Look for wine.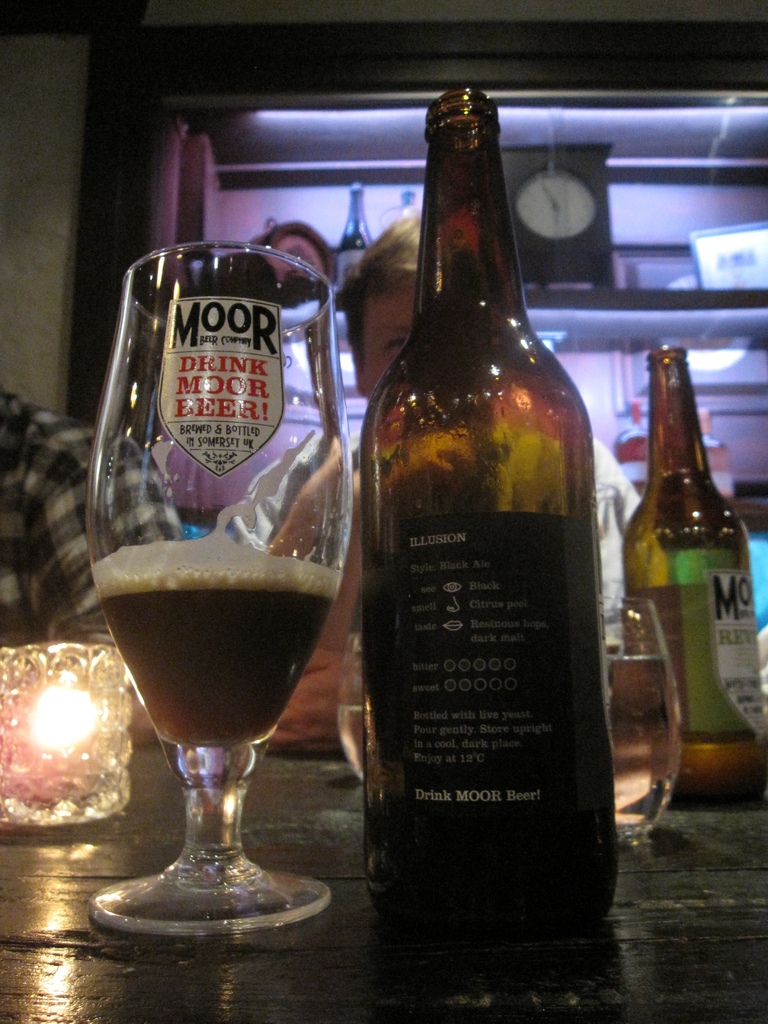
Found: crop(372, 741, 622, 946).
